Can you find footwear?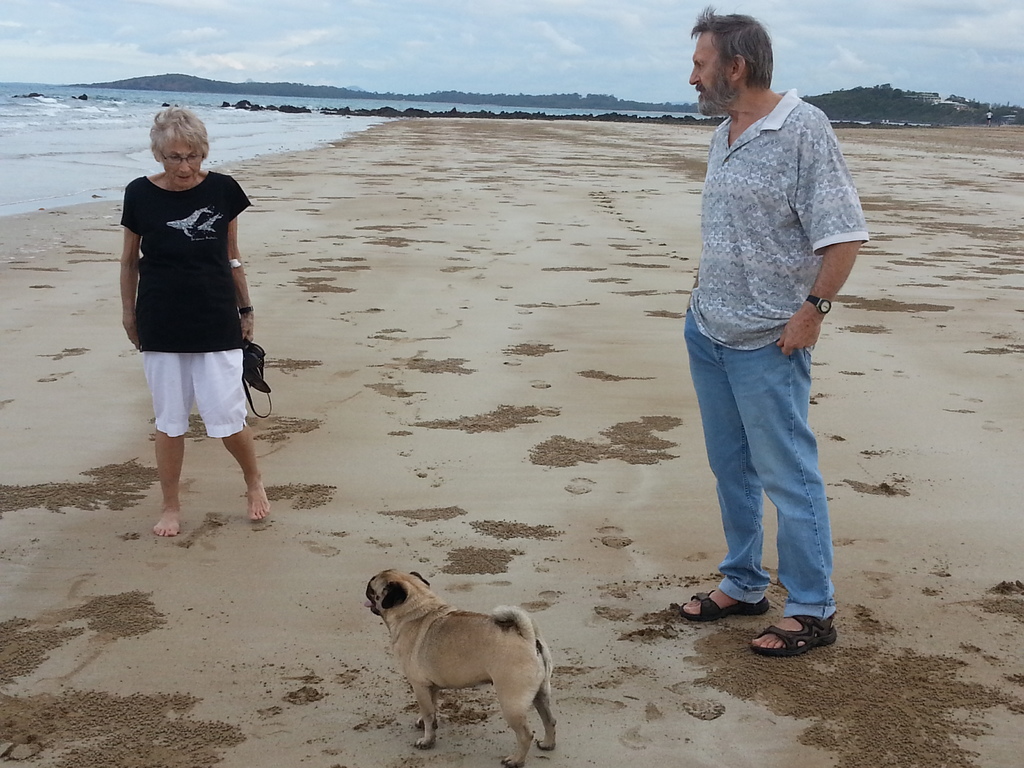
Yes, bounding box: crop(762, 598, 837, 667).
